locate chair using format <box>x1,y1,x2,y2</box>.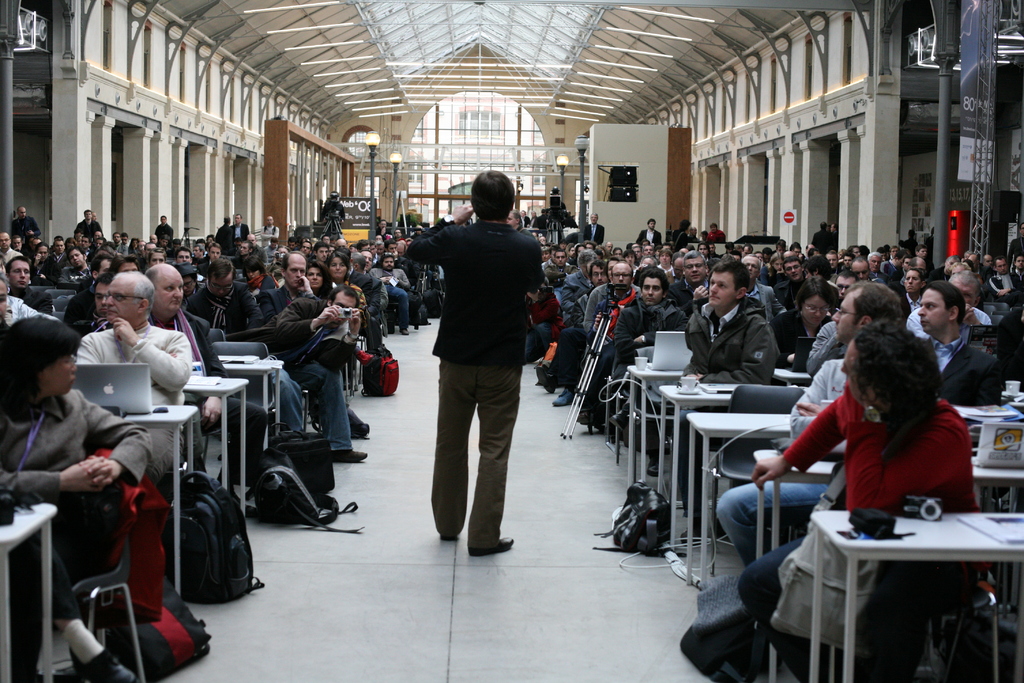
<box>640,341,686,470</box>.
